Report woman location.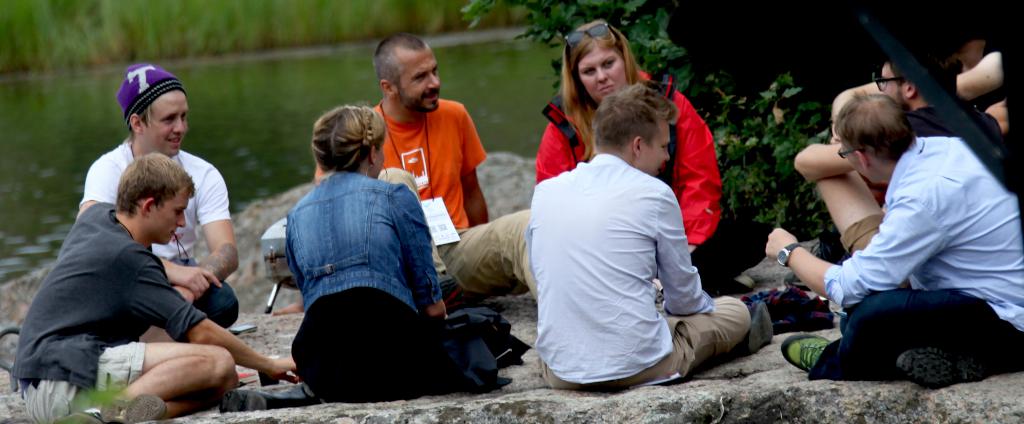
Report: pyautogui.locateOnScreen(532, 22, 774, 296).
